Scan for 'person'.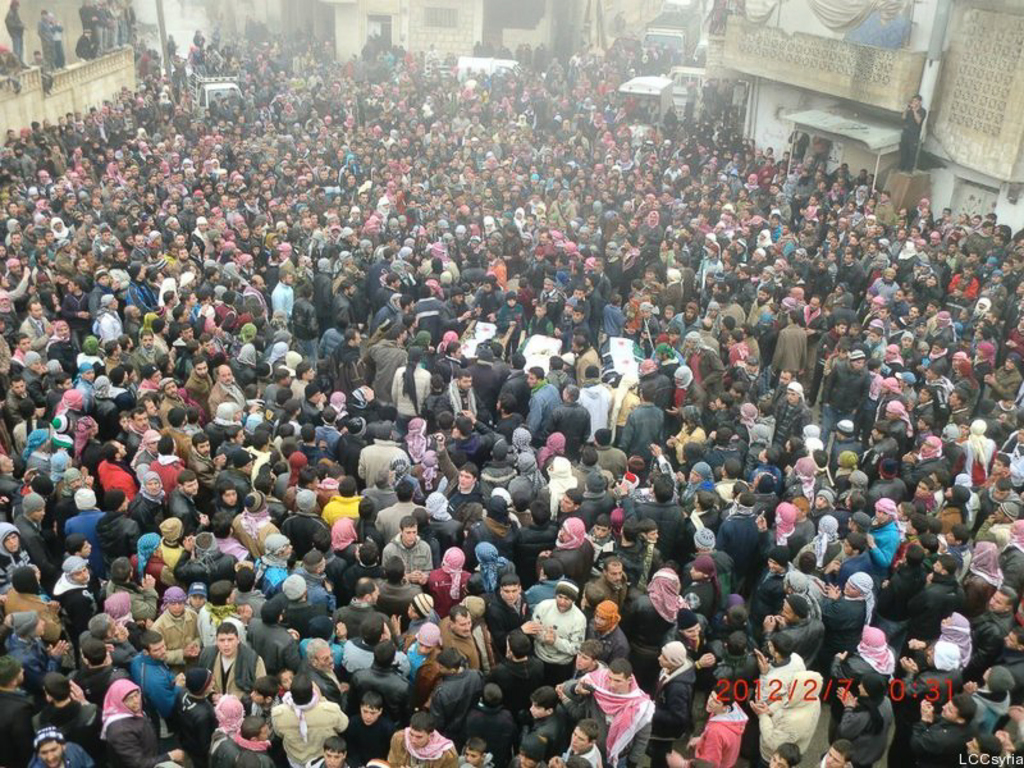
Scan result: 32:49:55:99.
